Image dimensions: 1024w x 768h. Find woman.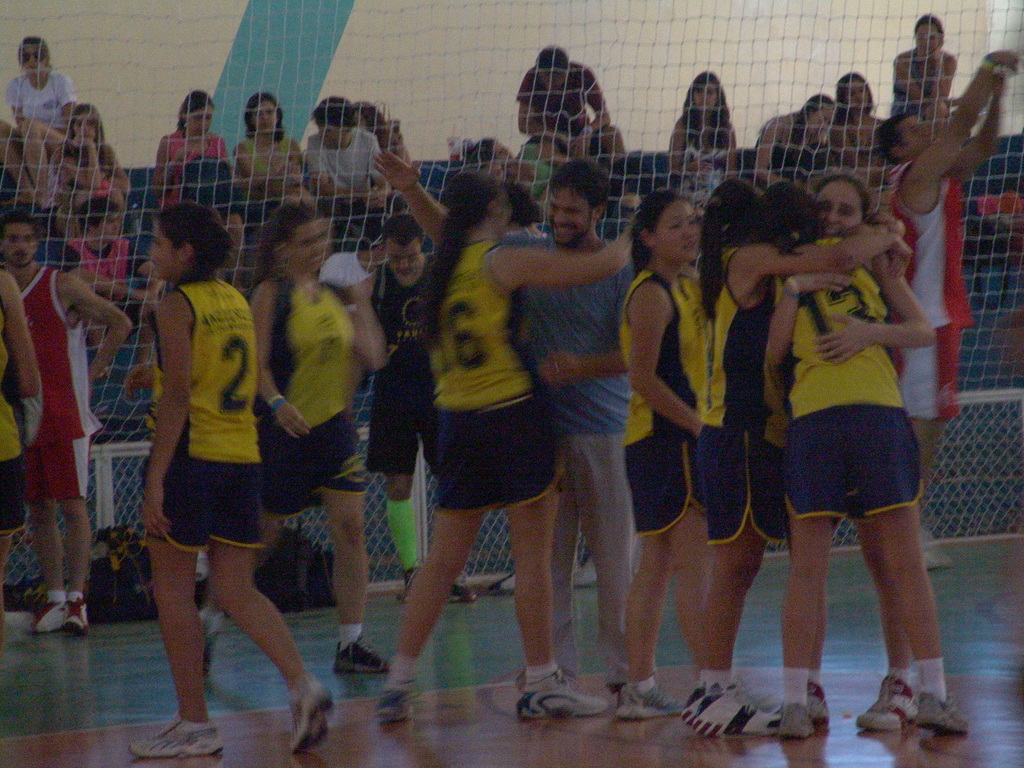
detection(752, 168, 966, 746).
